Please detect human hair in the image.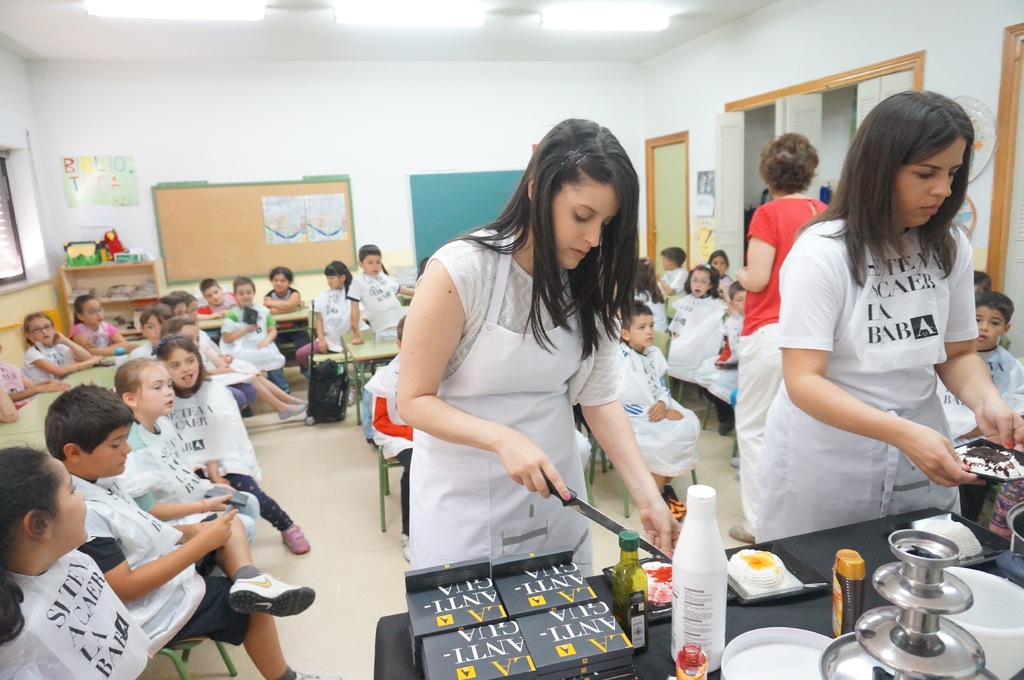
select_region(727, 280, 748, 303).
